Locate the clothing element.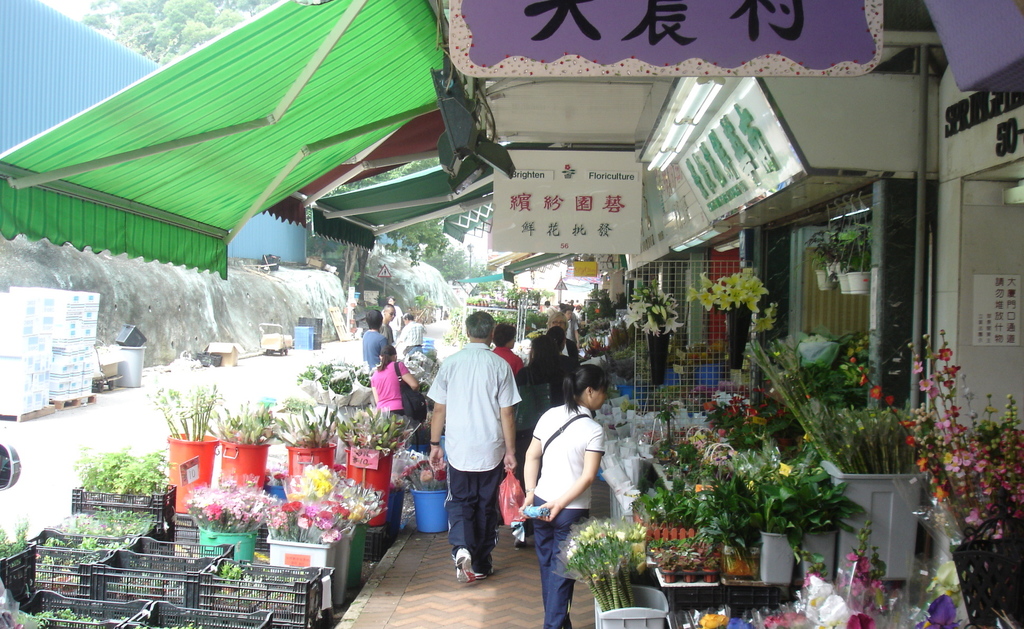
Element bbox: <region>380, 322, 393, 342</region>.
